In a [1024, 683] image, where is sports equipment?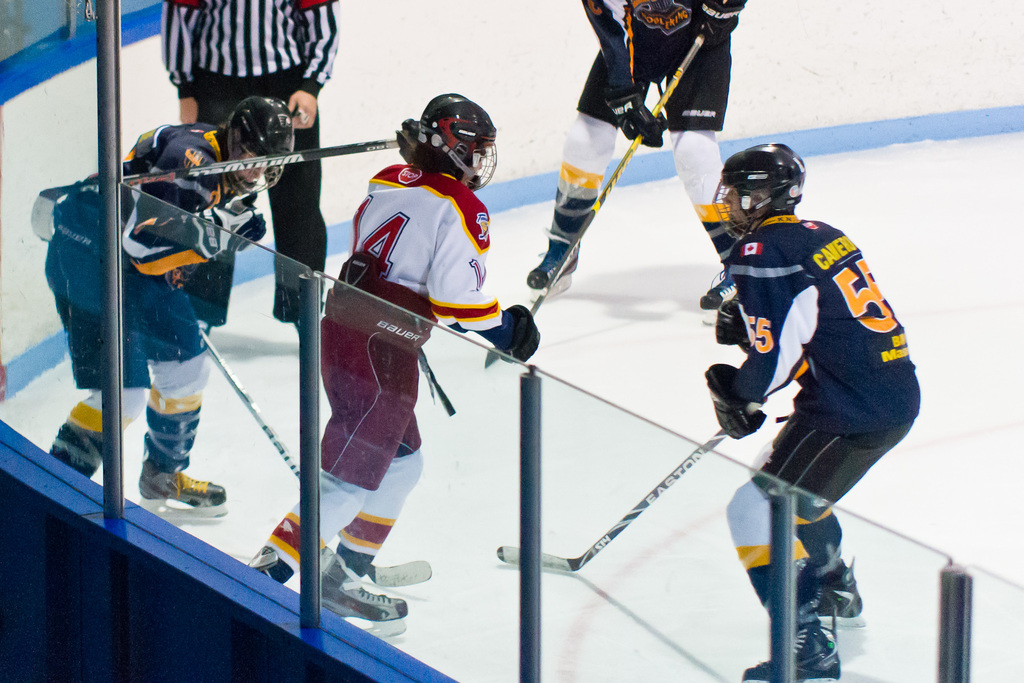
485,27,705,366.
